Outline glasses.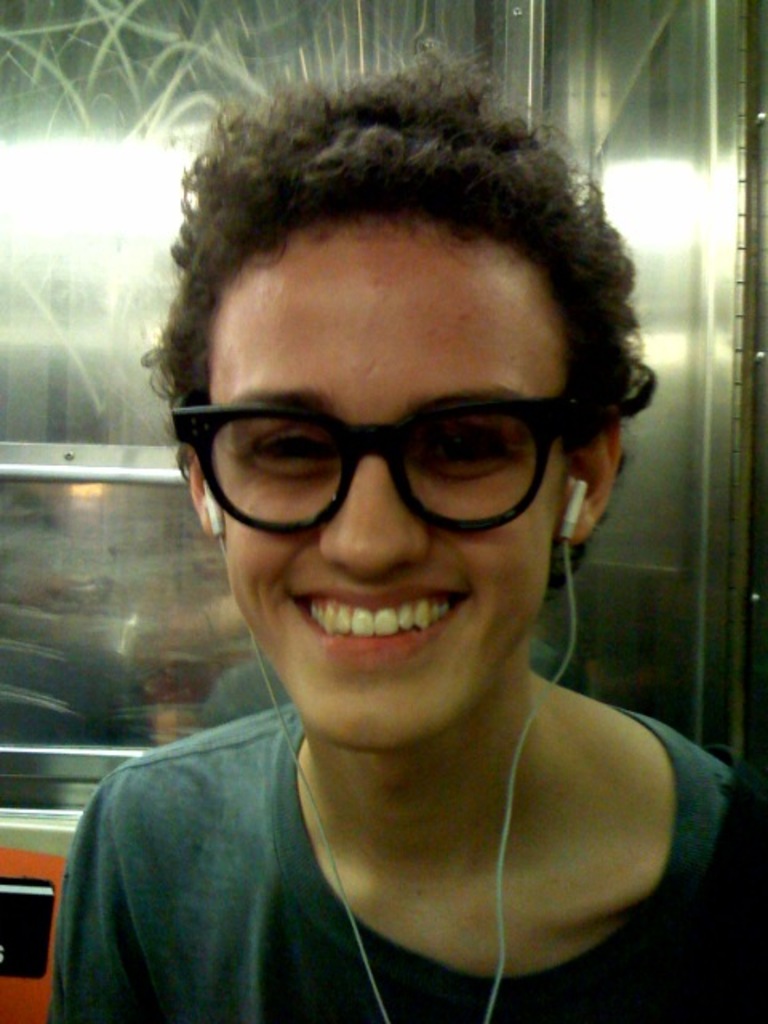
Outline: box=[176, 376, 606, 539].
